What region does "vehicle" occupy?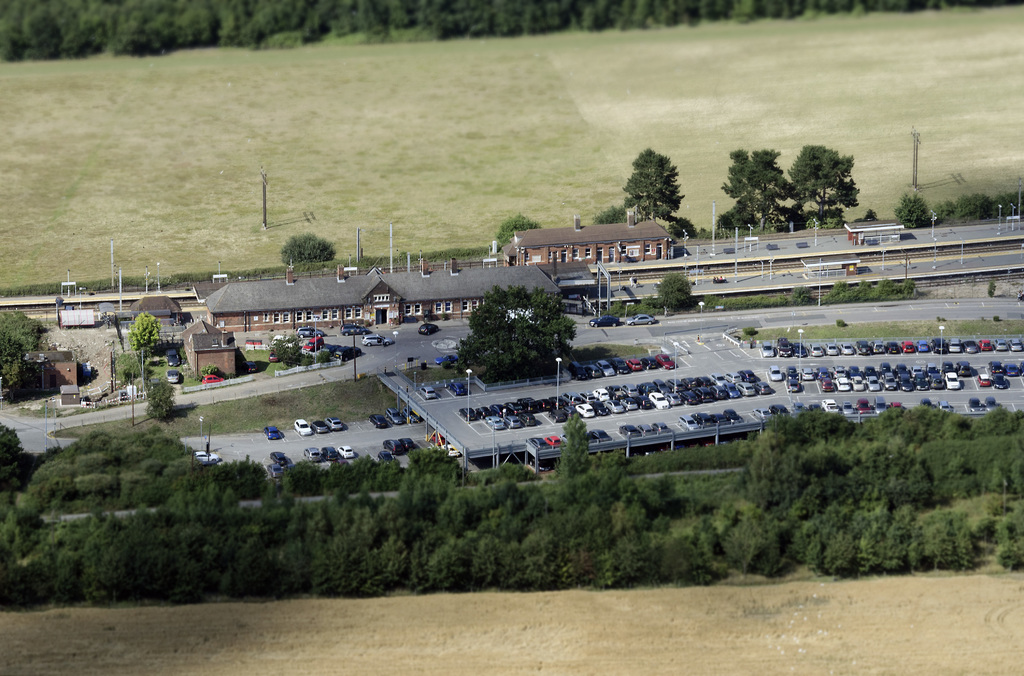
[x1=836, y1=375, x2=852, y2=393].
